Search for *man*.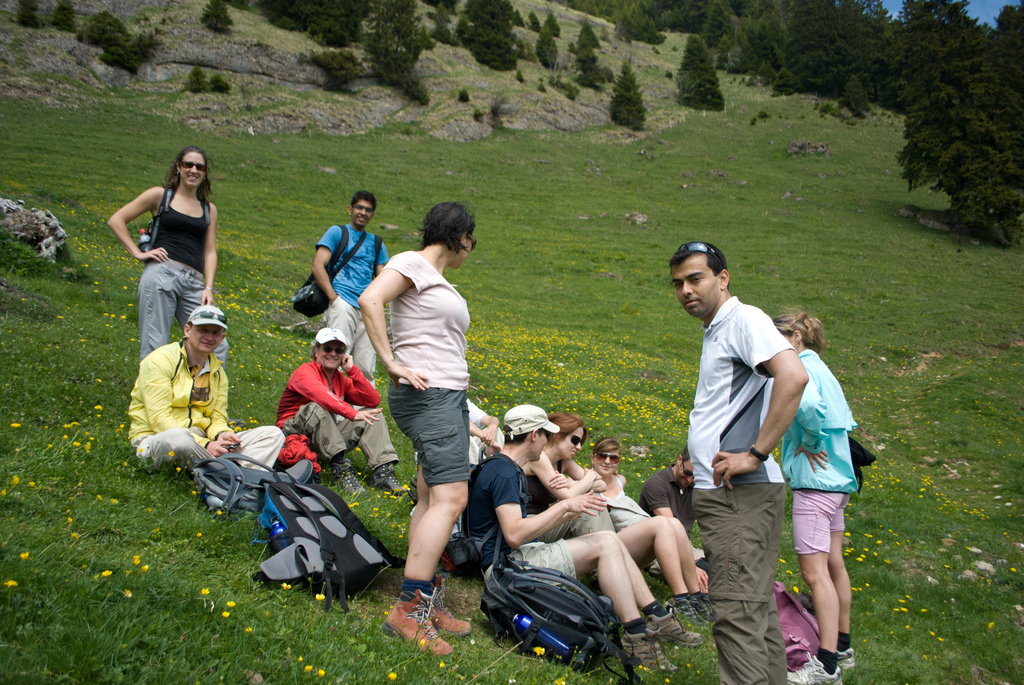
Found at BBox(271, 327, 408, 497).
